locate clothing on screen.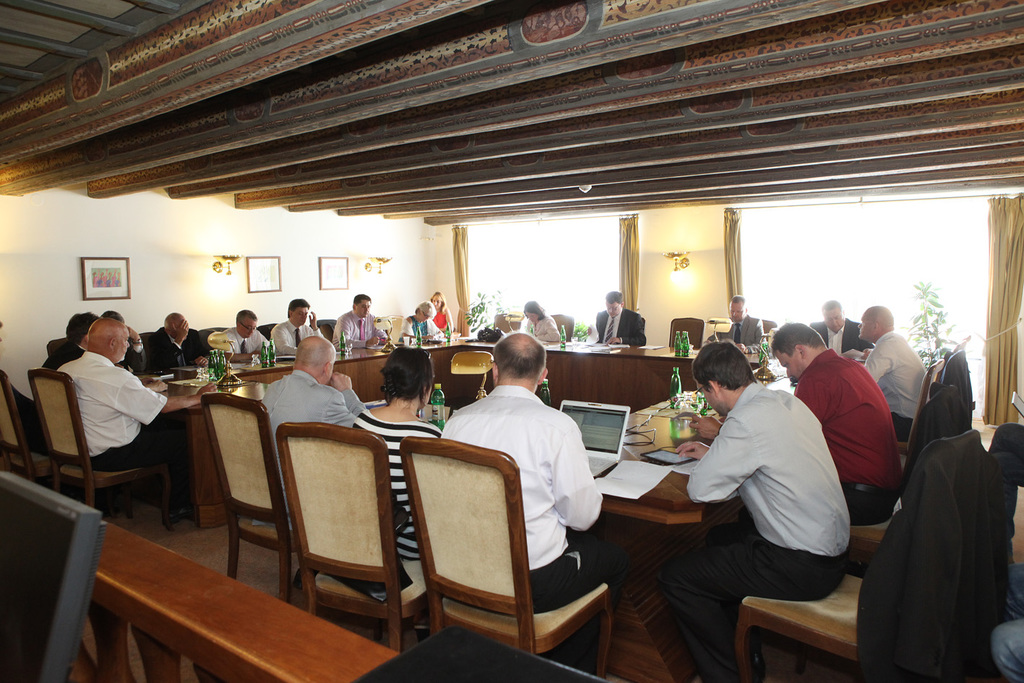
On screen at (806,316,866,361).
